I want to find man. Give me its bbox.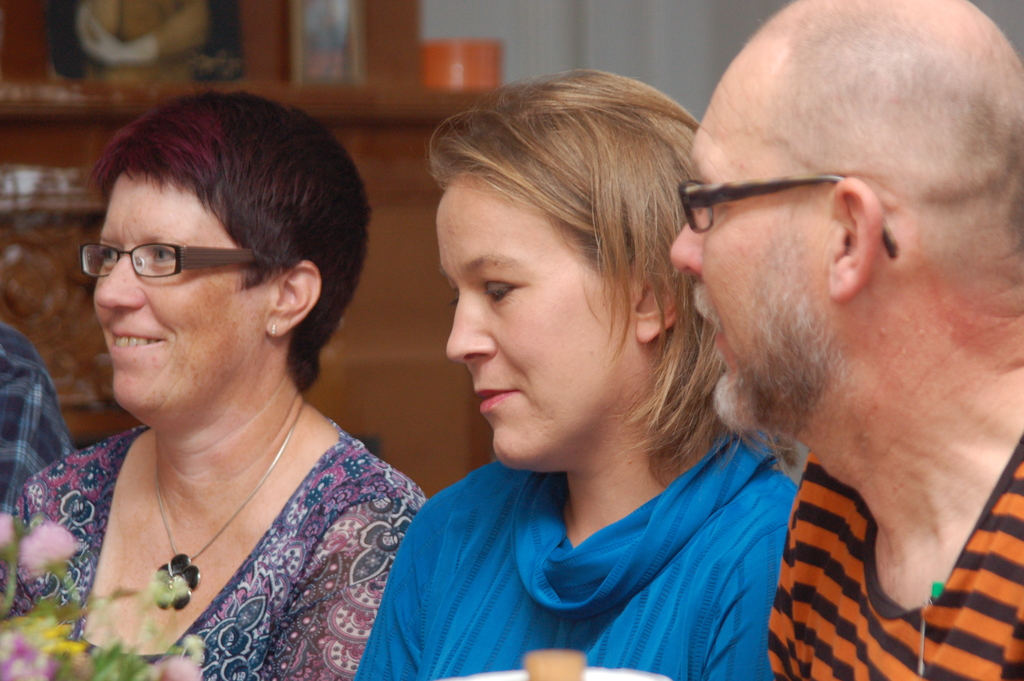
left=666, top=0, right=1022, bottom=679.
